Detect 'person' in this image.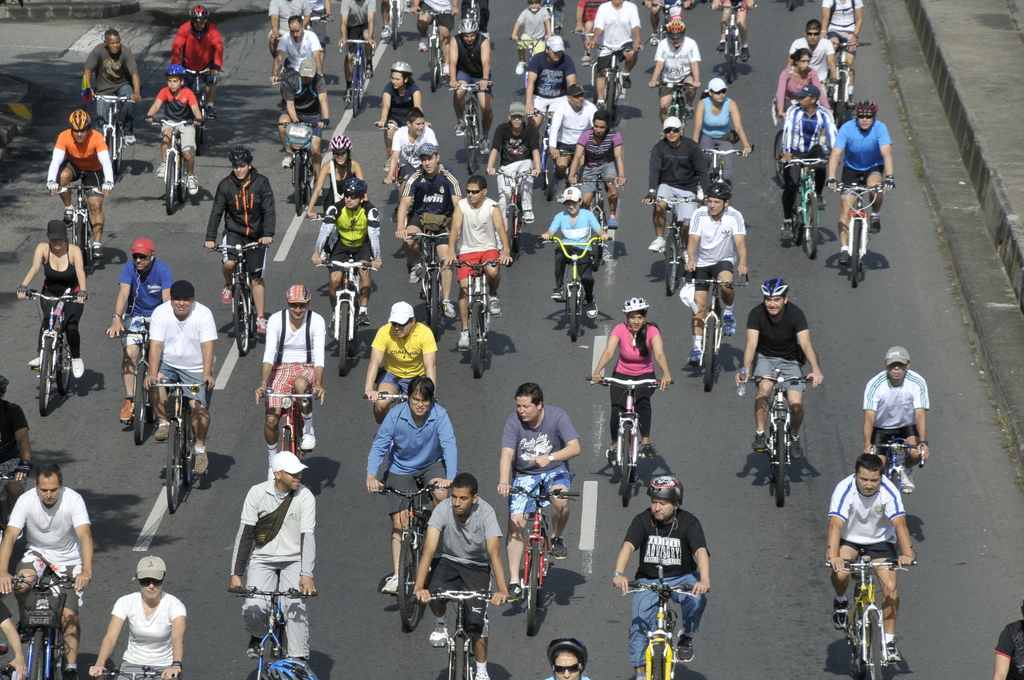
Detection: pyautogui.locateOnScreen(396, 142, 467, 321).
